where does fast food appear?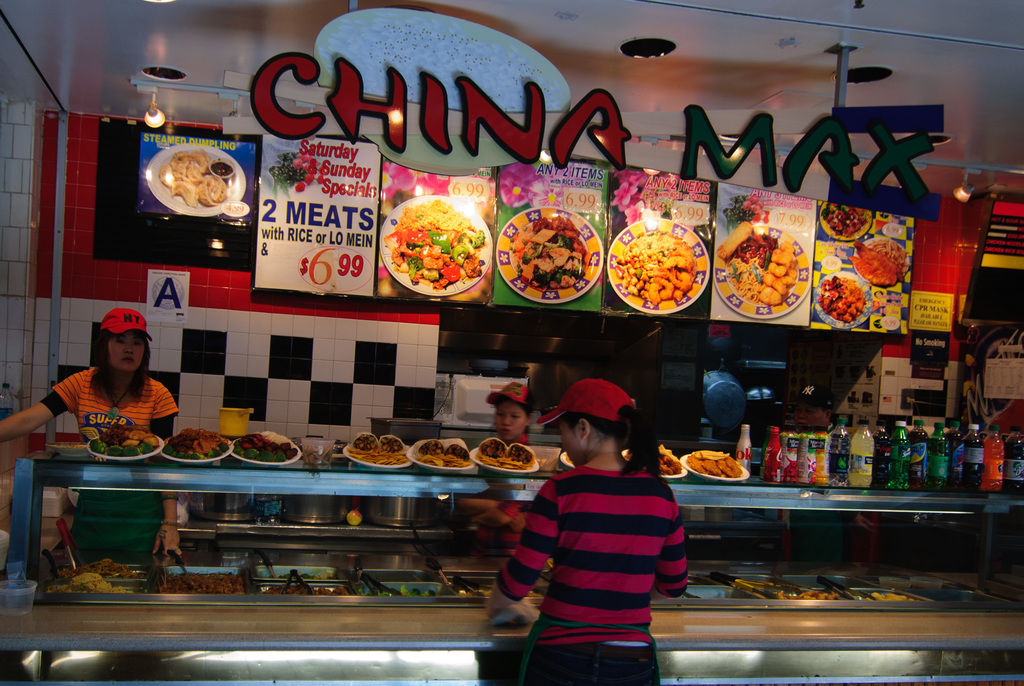
Appears at box=[686, 445, 746, 475].
